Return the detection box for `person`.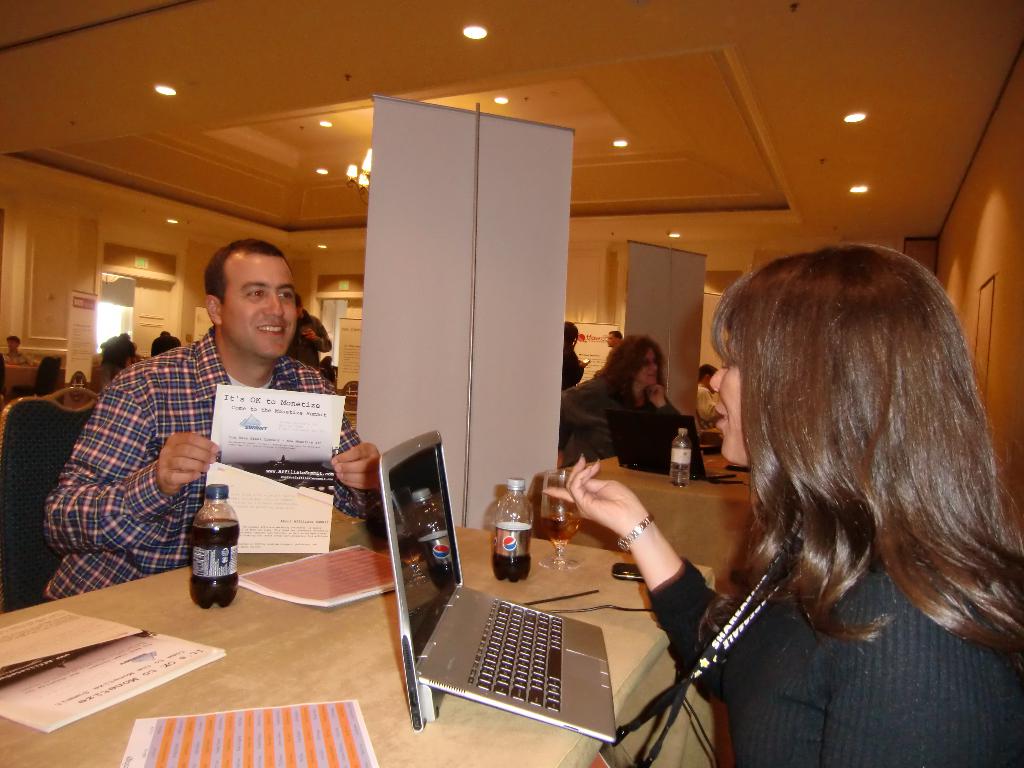
[644,243,1023,737].
